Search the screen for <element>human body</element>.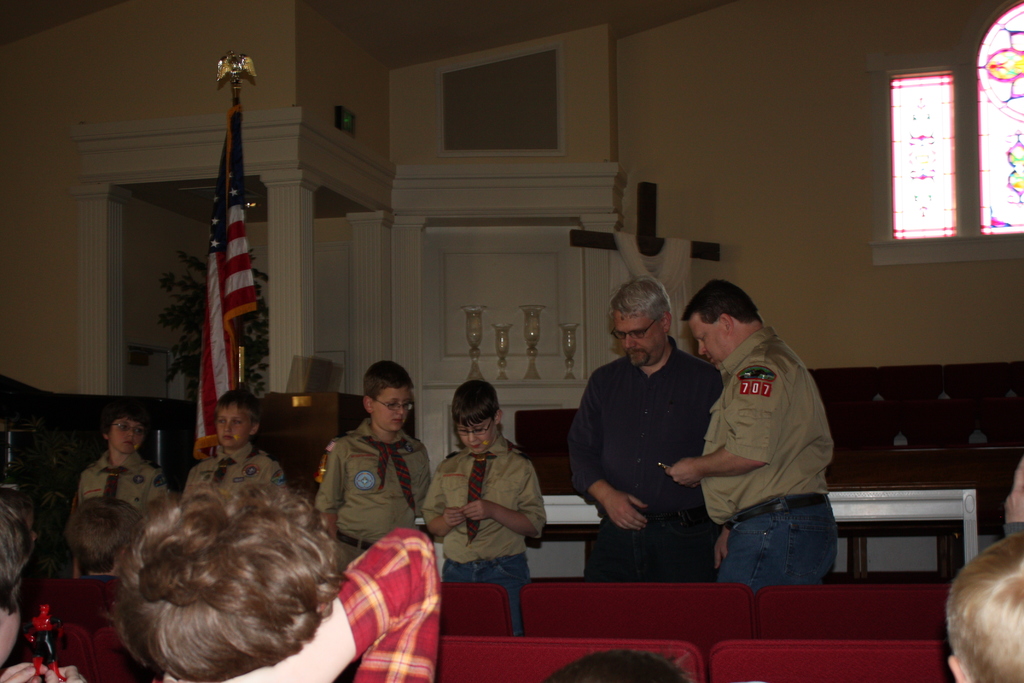
Found at [x1=688, y1=279, x2=841, y2=614].
